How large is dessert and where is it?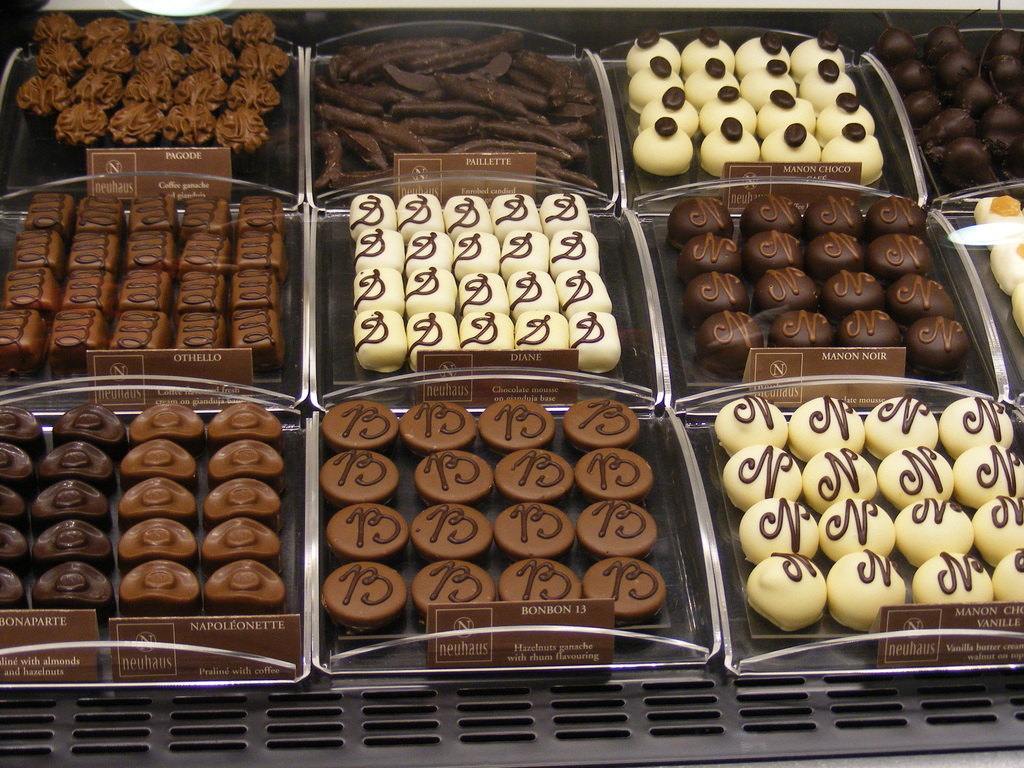
Bounding box: box(496, 235, 541, 278).
